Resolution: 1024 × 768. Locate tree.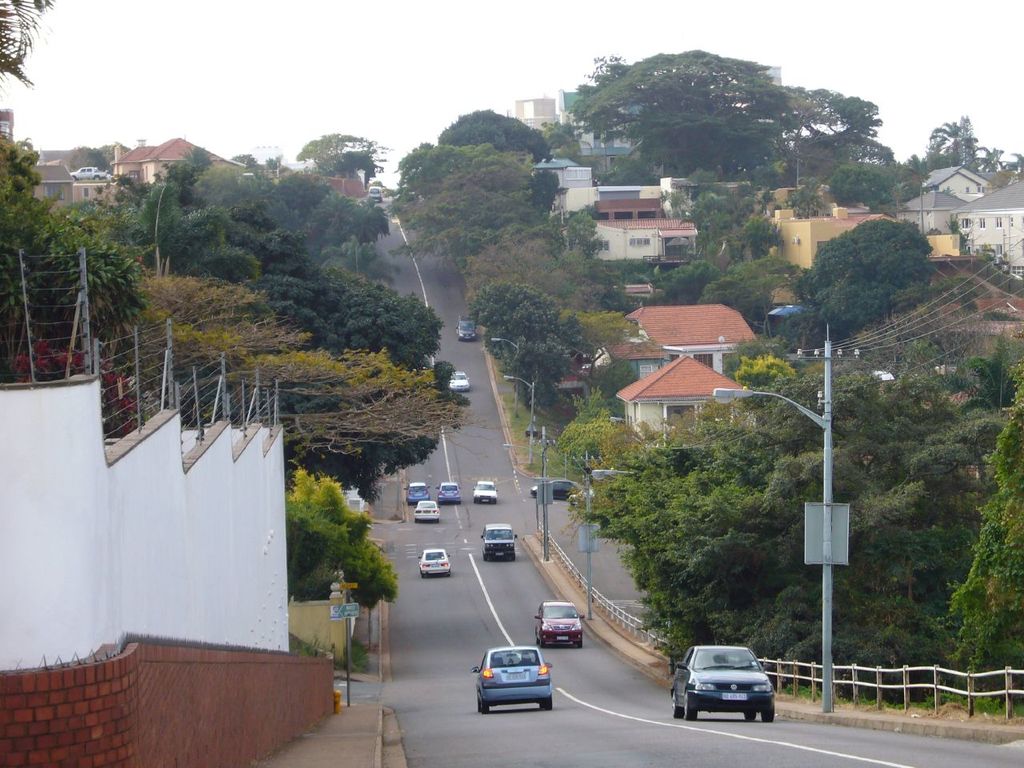
x1=930, y1=125, x2=978, y2=165.
